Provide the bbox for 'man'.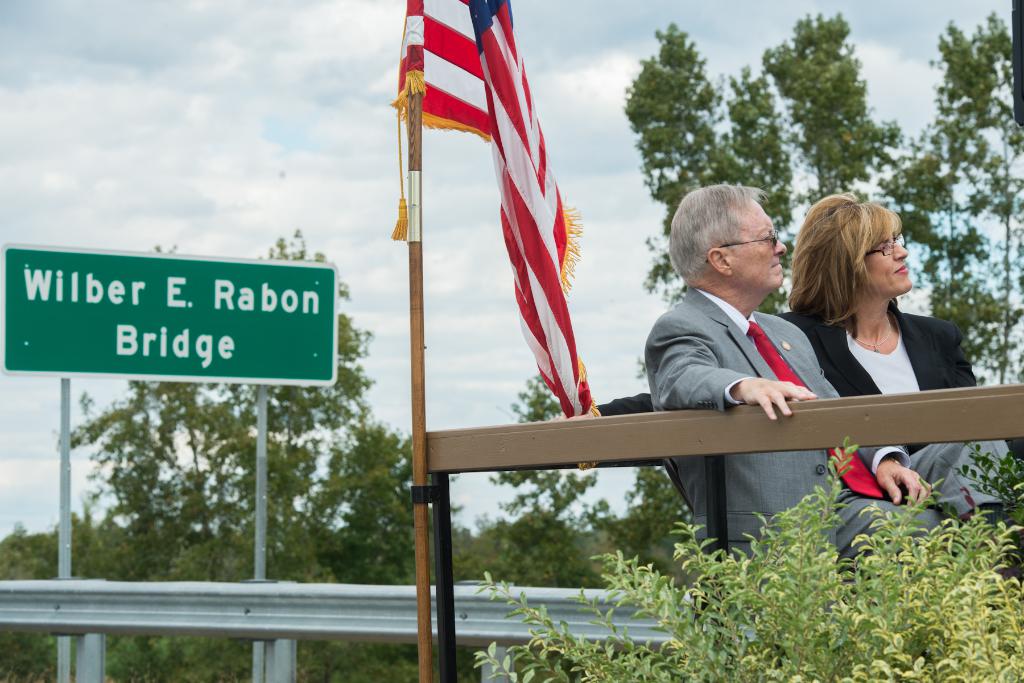
{"left": 640, "top": 181, "right": 1023, "bottom": 571}.
